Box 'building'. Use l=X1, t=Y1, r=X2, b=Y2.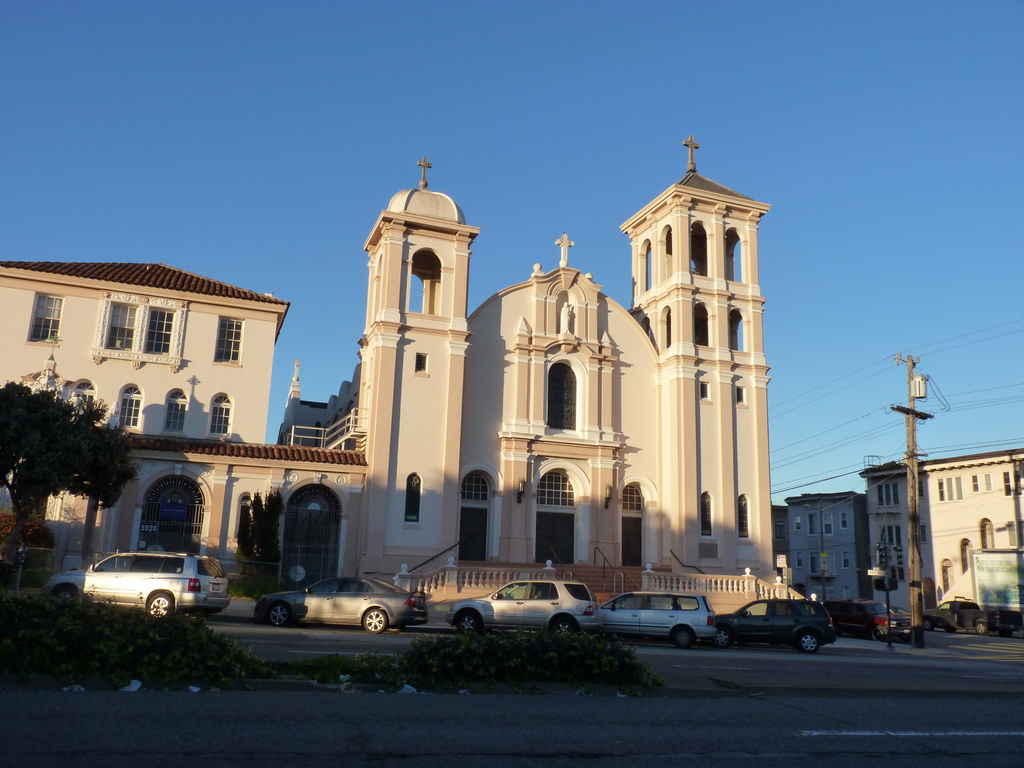
l=28, t=136, r=801, b=590.
